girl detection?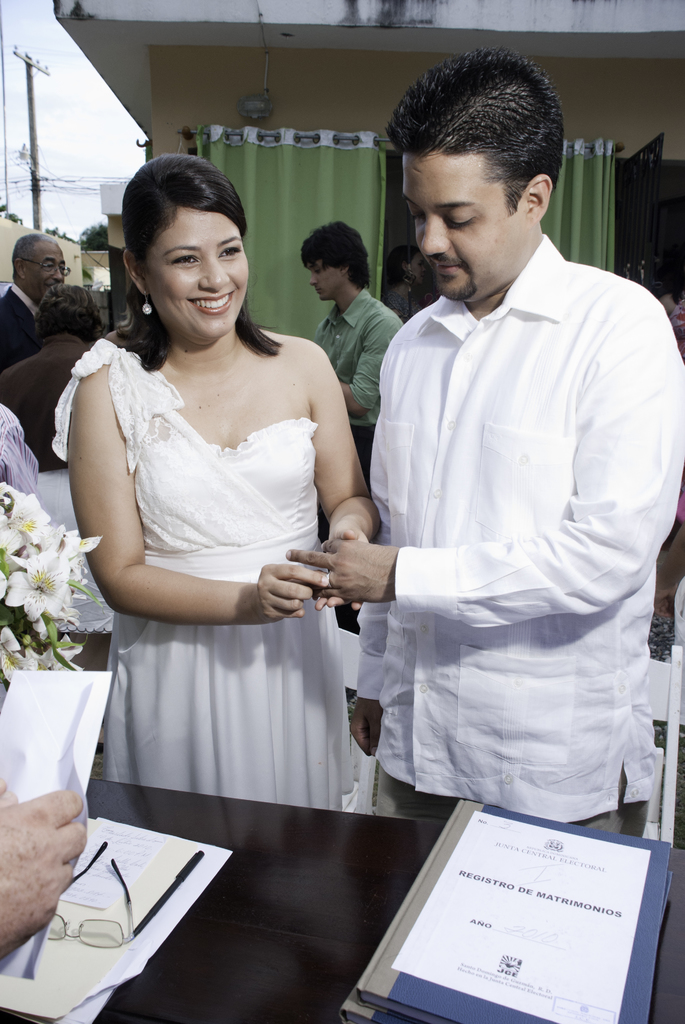
<box>55,153,382,819</box>
